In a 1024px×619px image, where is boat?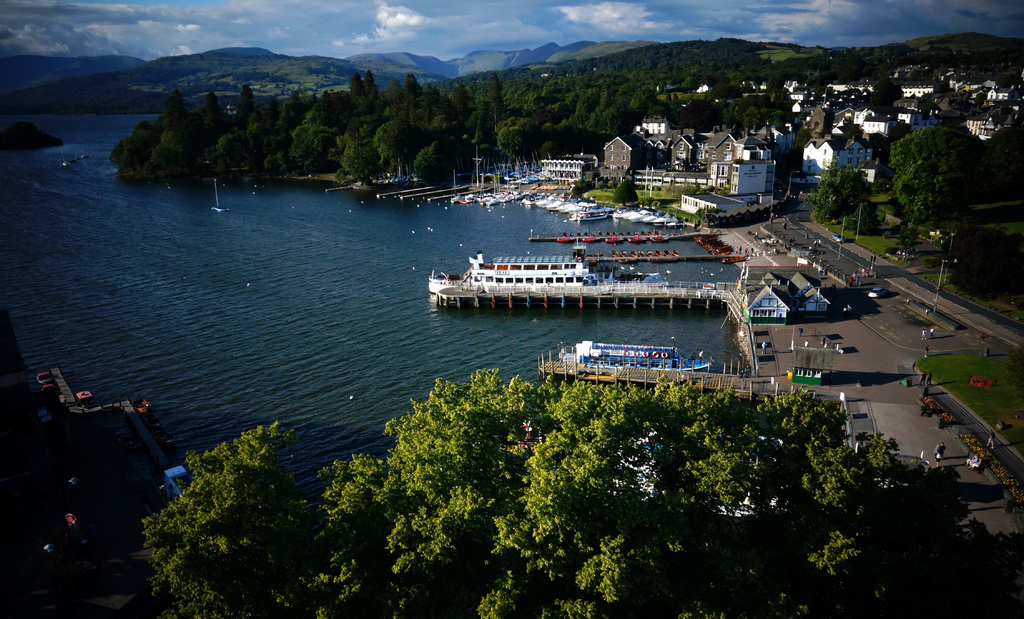
(583, 238, 592, 243).
